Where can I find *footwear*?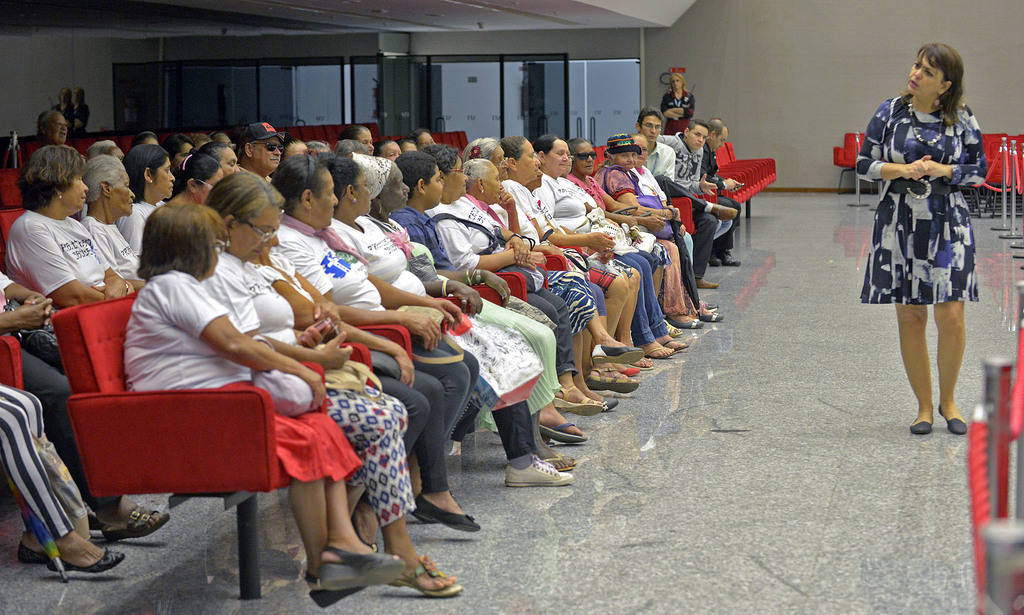
You can find it at Rect(710, 243, 737, 268).
